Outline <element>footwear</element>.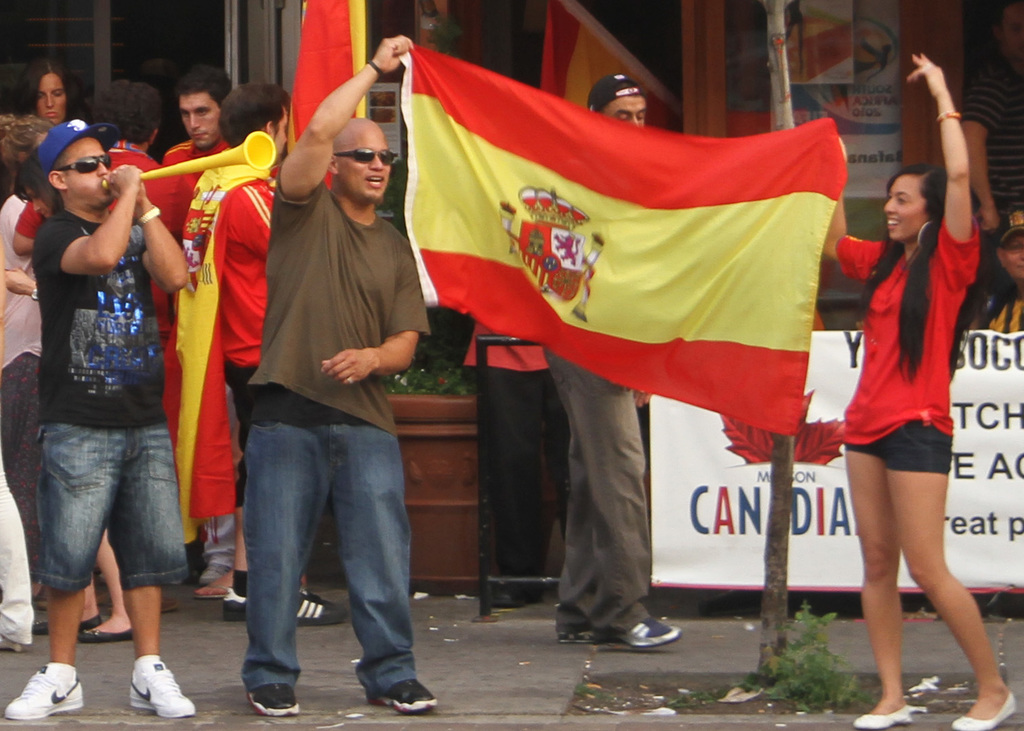
Outline: [243, 682, 300, 713].
